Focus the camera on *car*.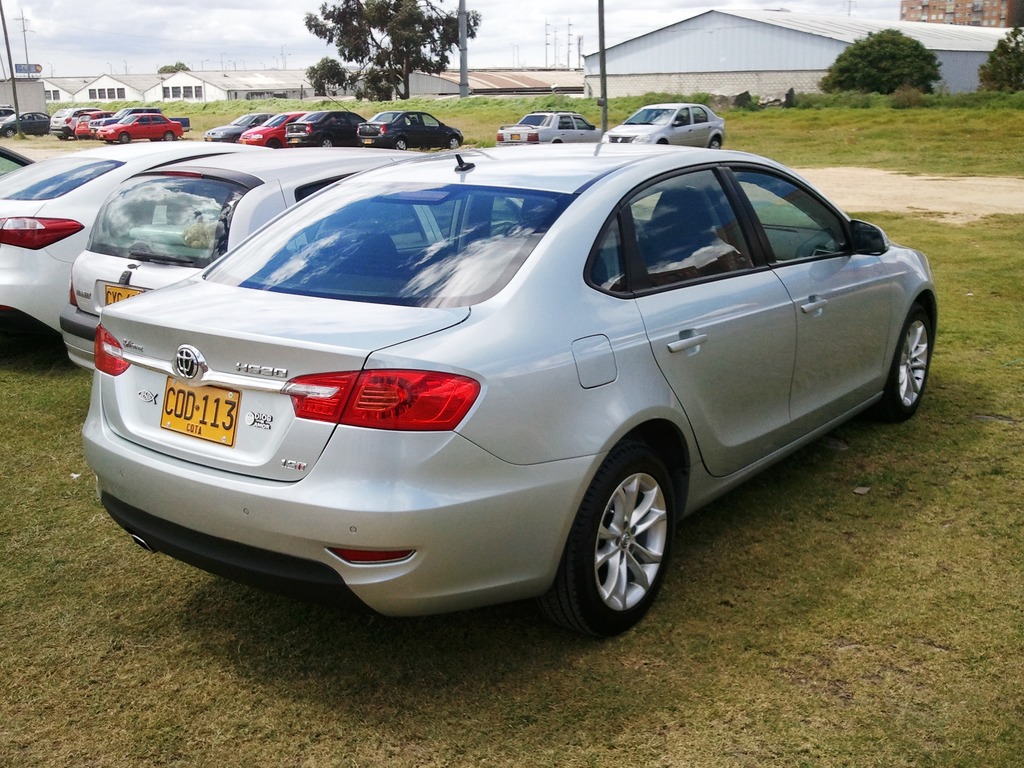
Focus region: 80,141,943,641.
